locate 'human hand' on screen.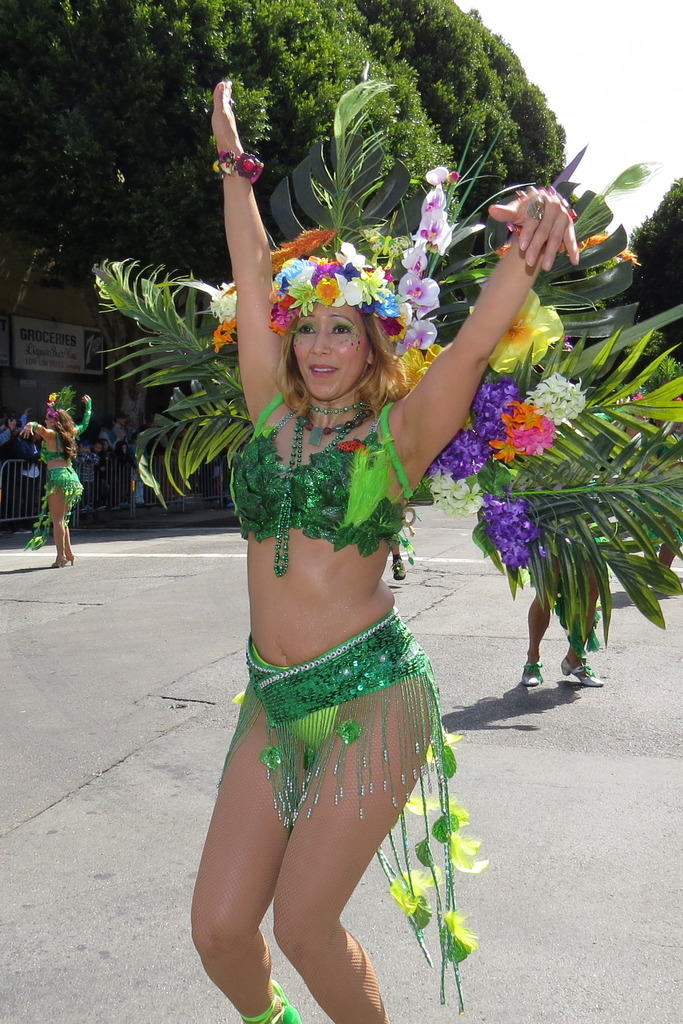
On screen at x1=21 y1=423 x2=35 y2=440.
